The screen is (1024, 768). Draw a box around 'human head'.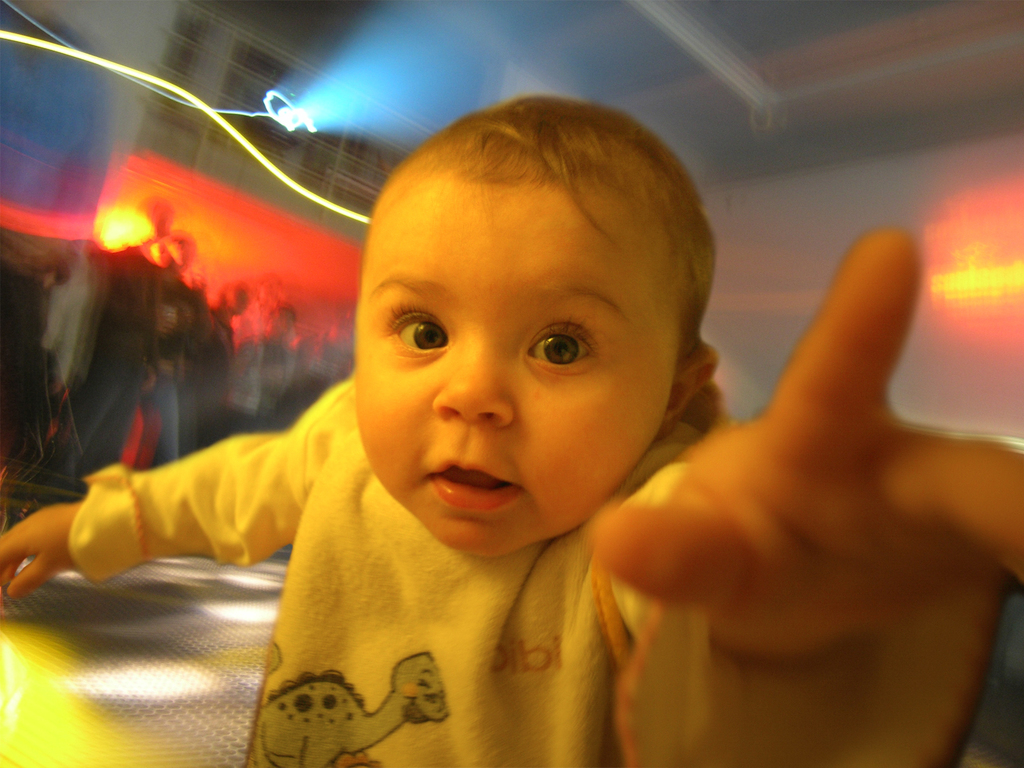
{"left": 218, "top": 281, "right": 251, "bottom": 319}.
